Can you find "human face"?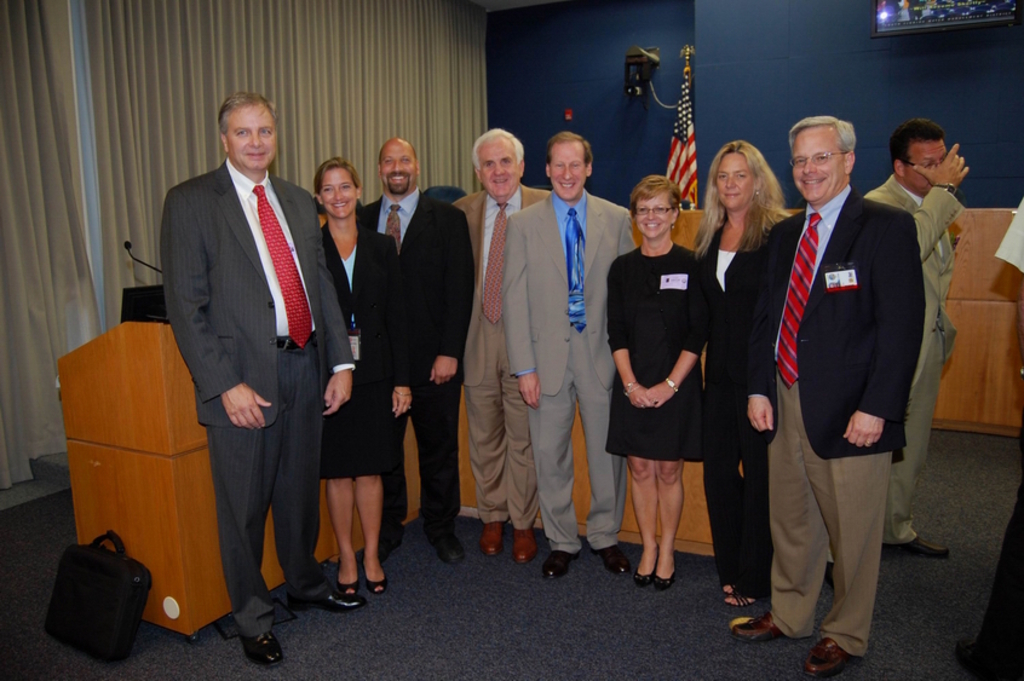
Yes, bounding box: 789/123/846/200.
